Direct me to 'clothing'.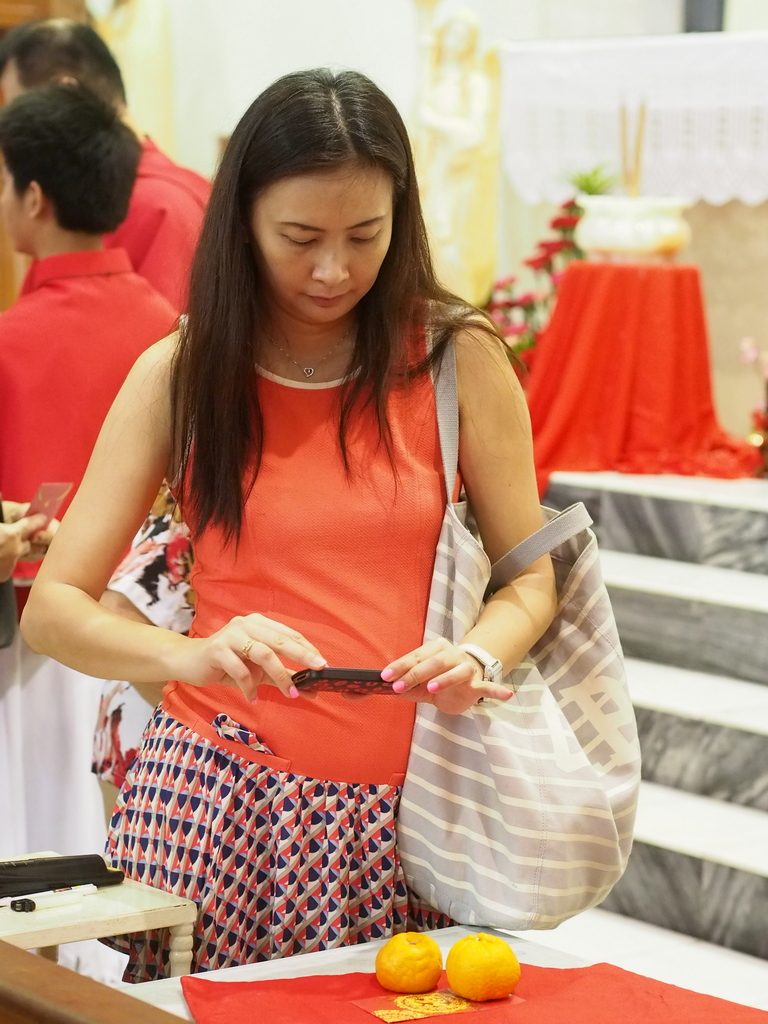
Direction: (left=0, top=577, right=19, bottom=648).
